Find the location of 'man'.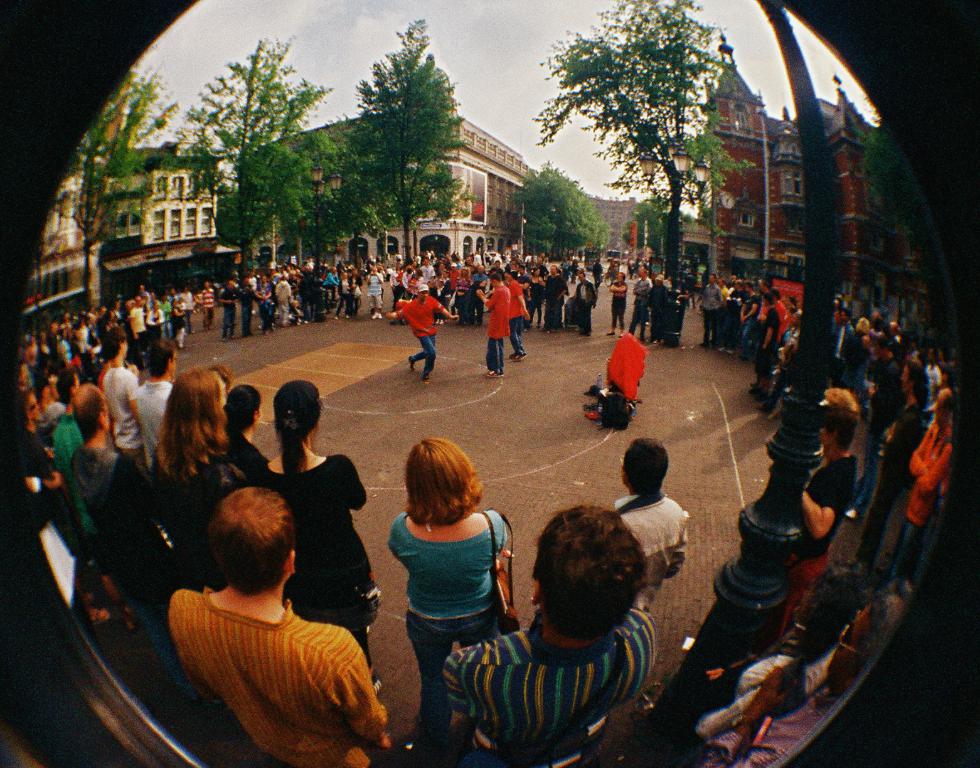
Location: l=368, t=266, r=386, b=317.
